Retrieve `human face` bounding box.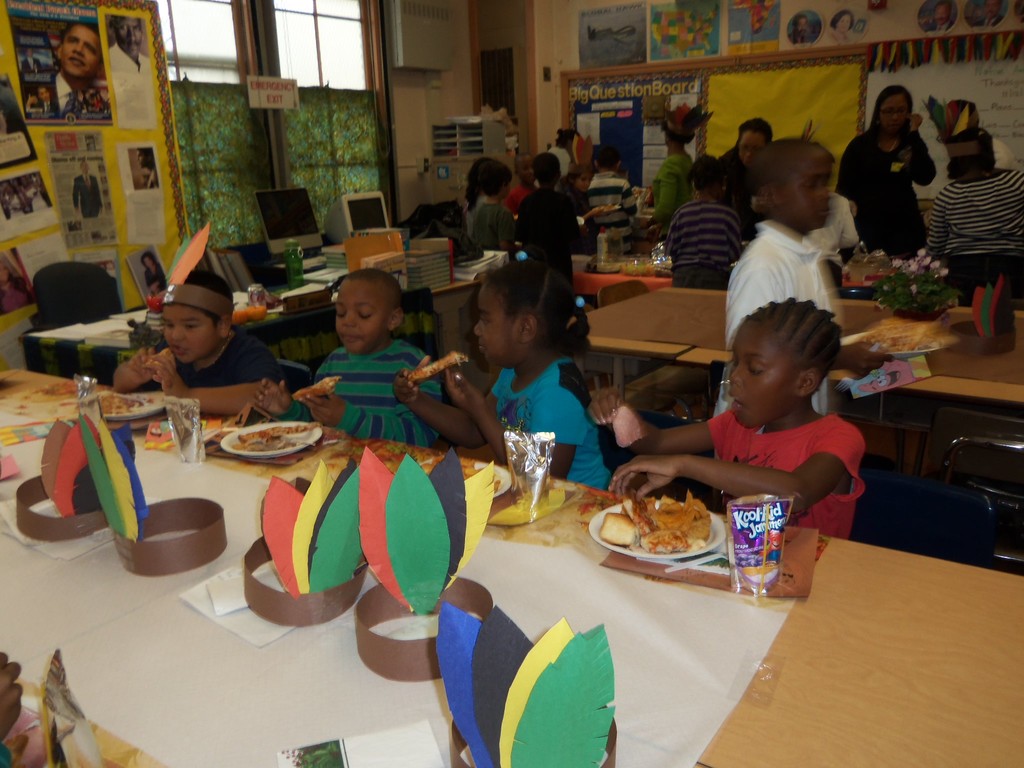
Bounding box: locate(880, 93, 911, 131).
